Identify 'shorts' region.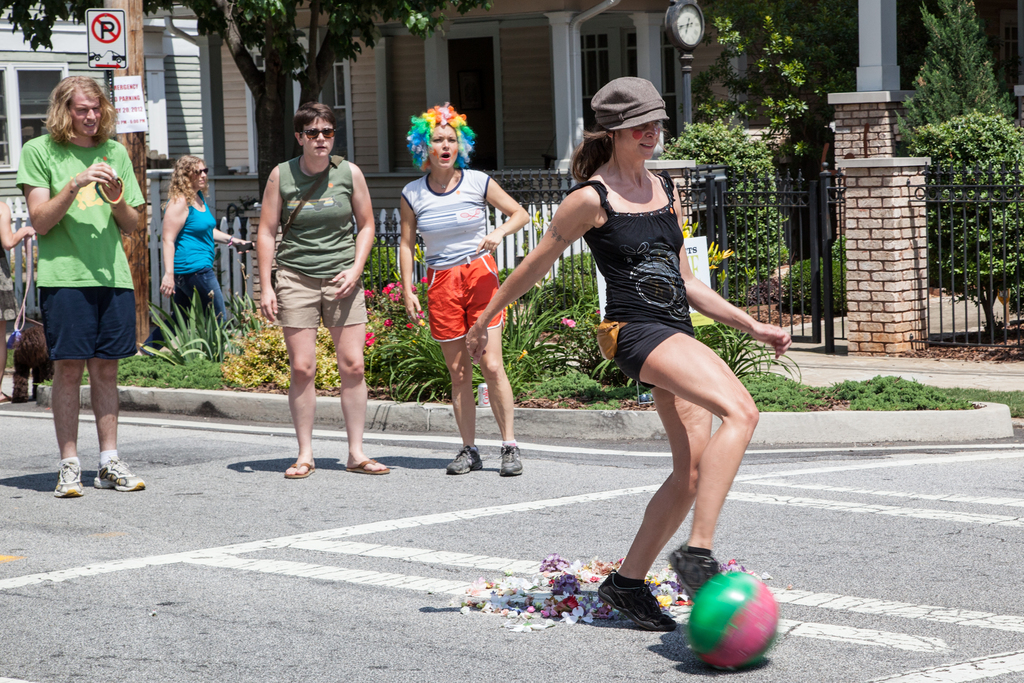
Region: l=421, t=252, r=506, b=340.
